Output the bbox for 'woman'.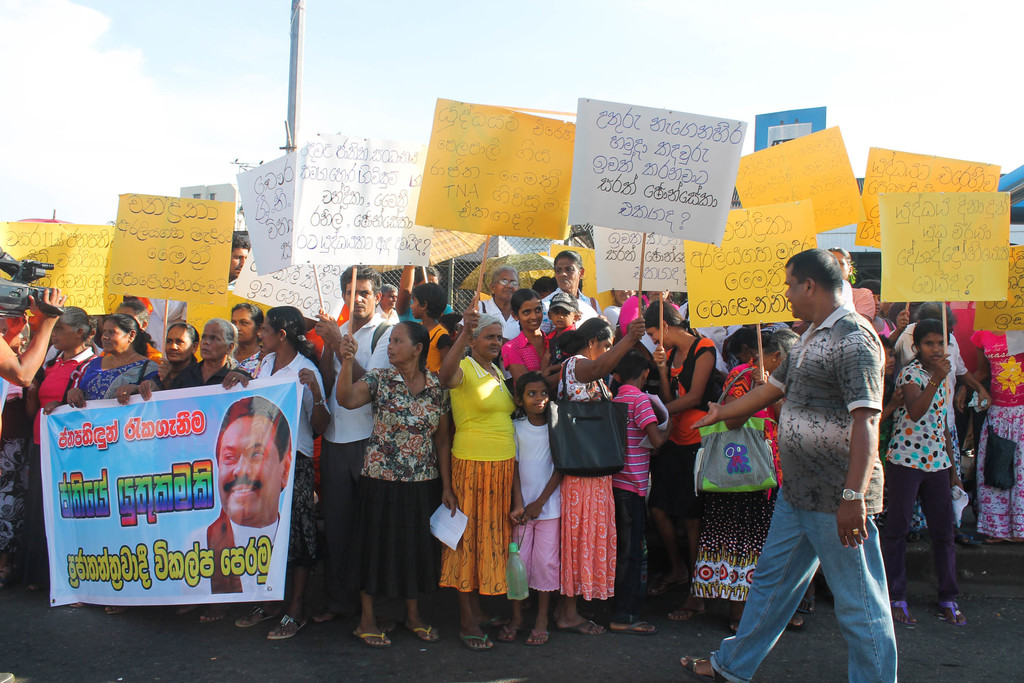
236/304/330/639.
